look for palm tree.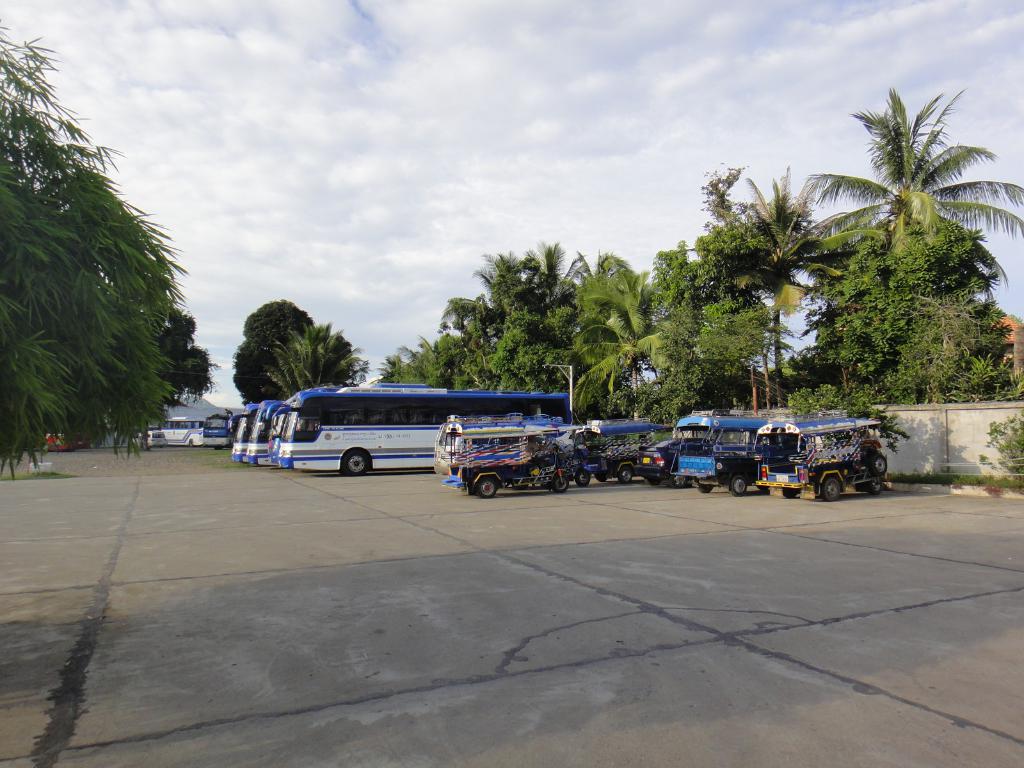
Found: {"left": 495, "top": 259, "right": 616, "bottom": 409}.
